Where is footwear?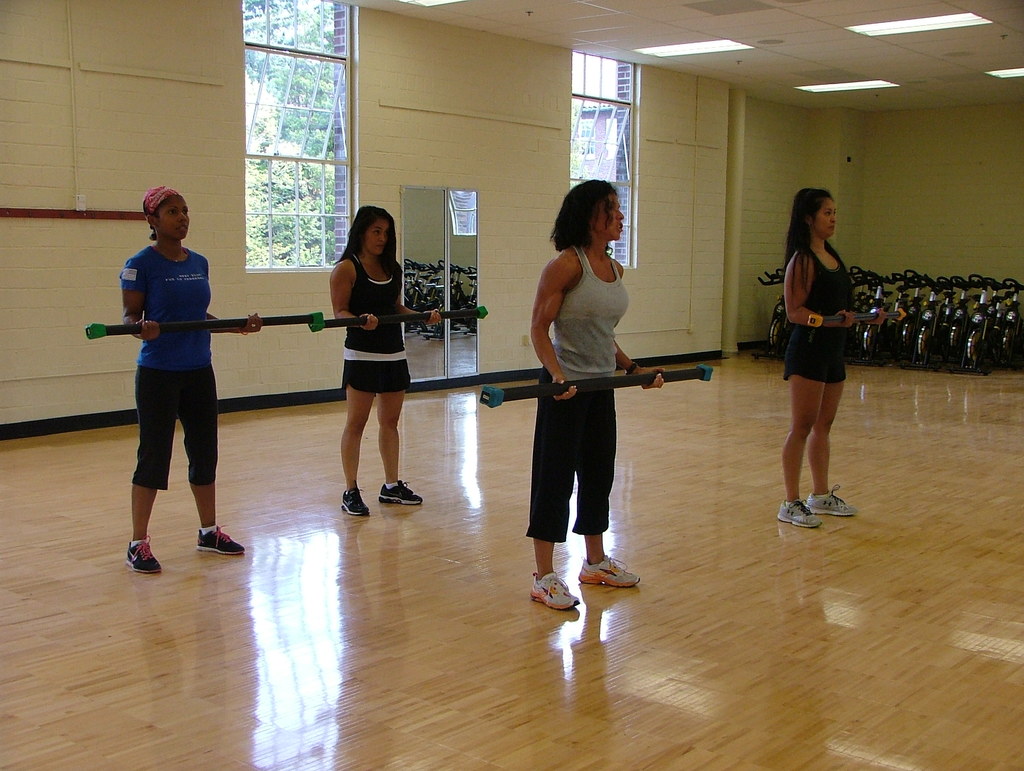
Rect(339, 483, 371, 518).
